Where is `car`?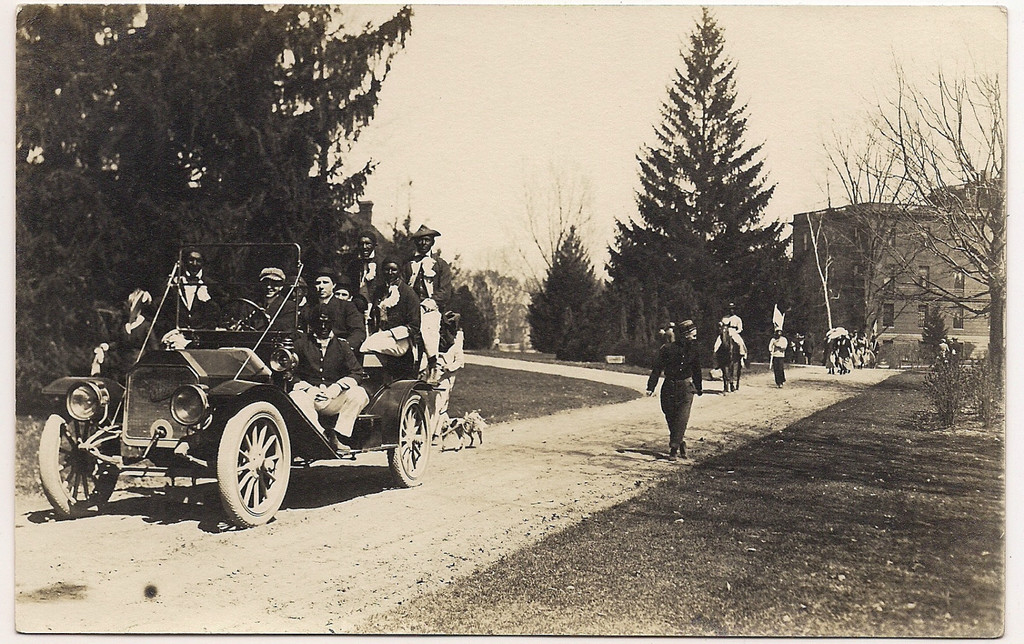
box(26, 302, 446, 522).
